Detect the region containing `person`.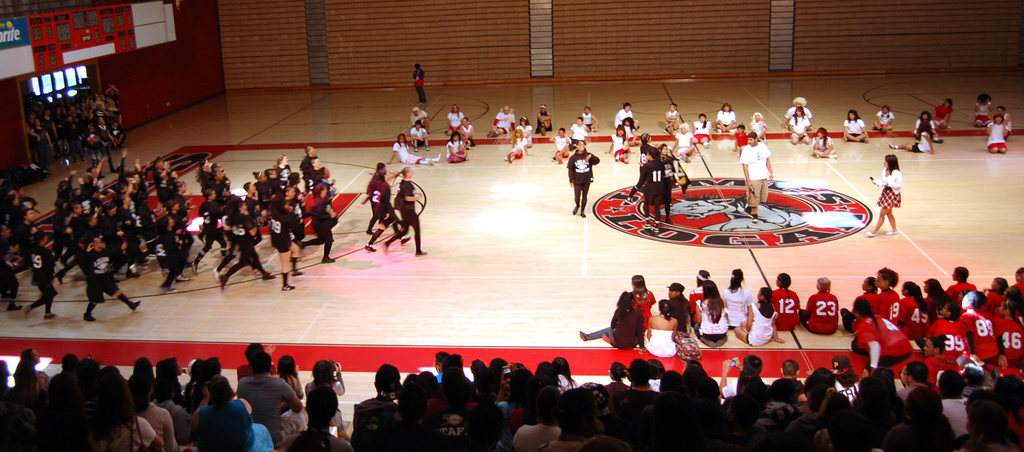
[733,286,783,345].
